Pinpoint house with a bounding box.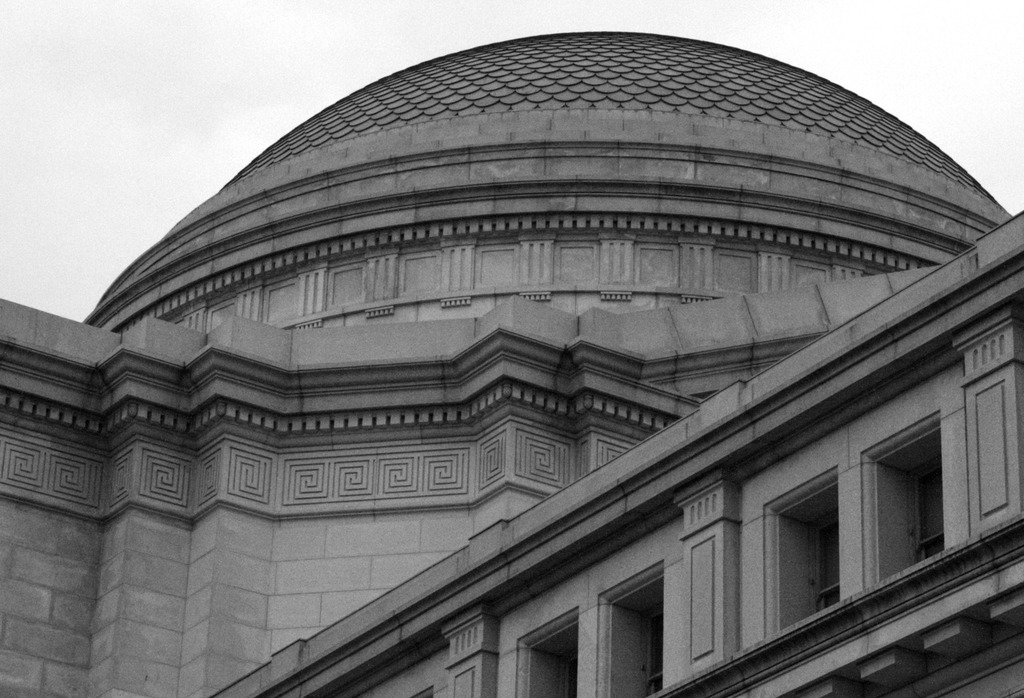
l=0, t=36, r=1020, b=697.
